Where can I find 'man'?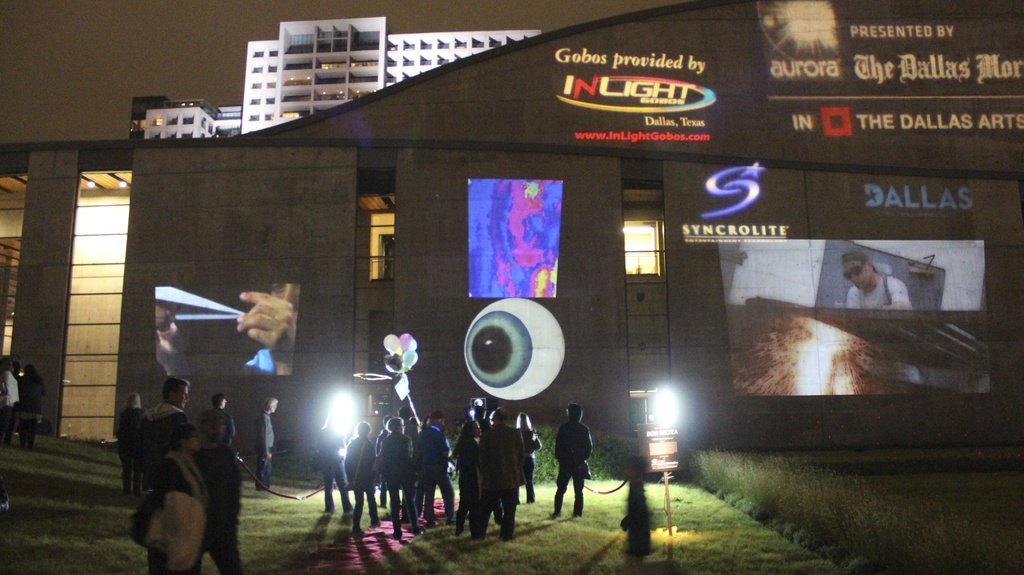
You can find it at 260/395/278/492.
